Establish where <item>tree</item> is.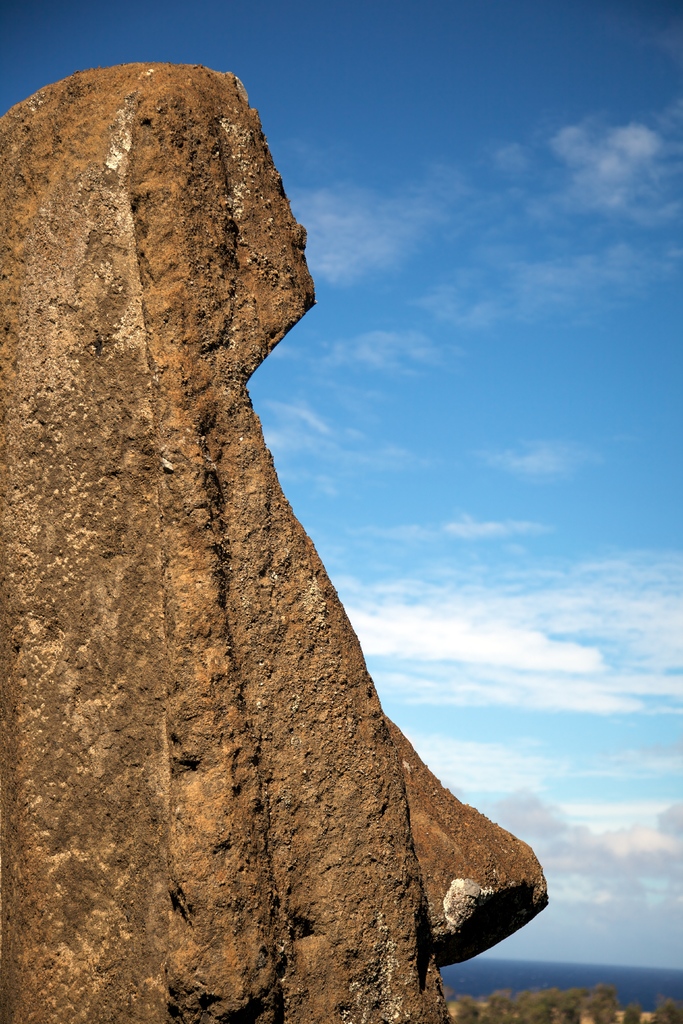
Established at (x1=587, y1=979, x2=620, y2=1023).
